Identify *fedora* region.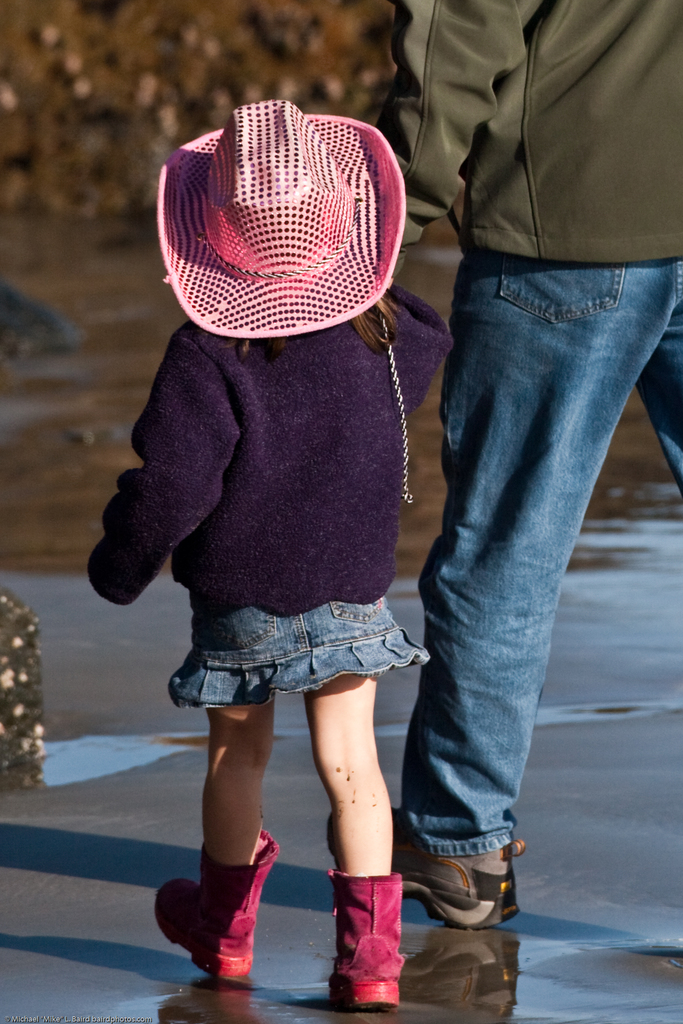
Region: bbox=[153, 102, 407, 342].
